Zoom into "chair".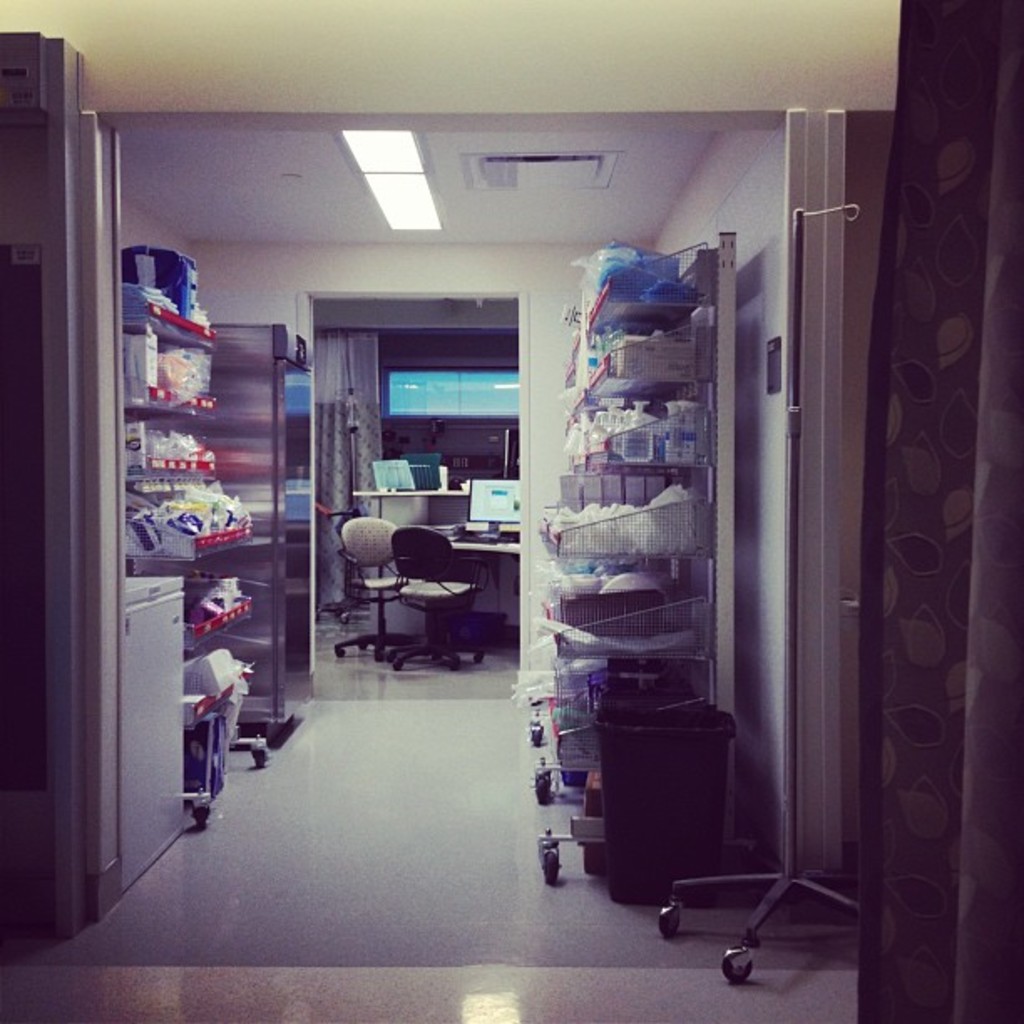
Zoom target: {"left": 589, "top": 669, "right": 773, "bottom": 924}.
